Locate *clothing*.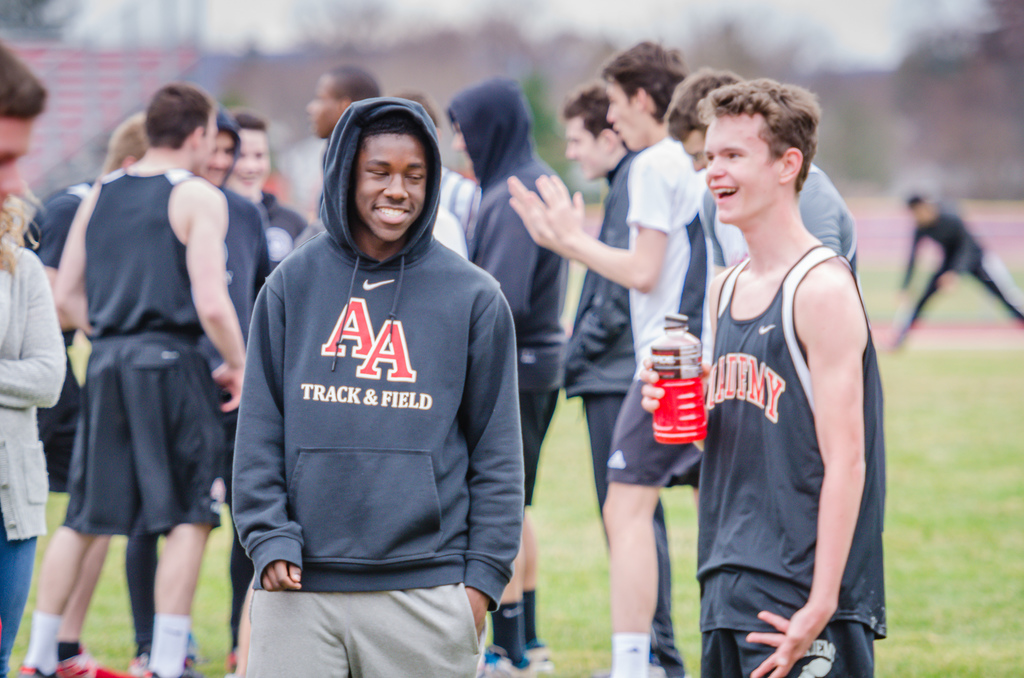
Bounding box: Rect(906, 215, 1023, 321).
